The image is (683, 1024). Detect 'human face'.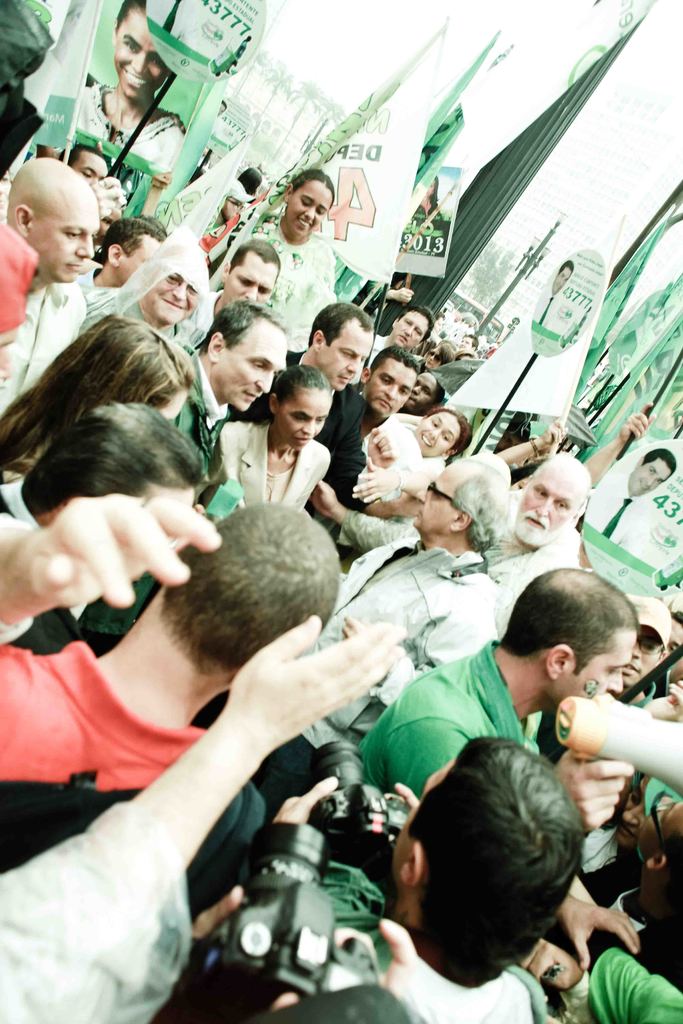
Detection: select_region(315, 321, 367, 391).
